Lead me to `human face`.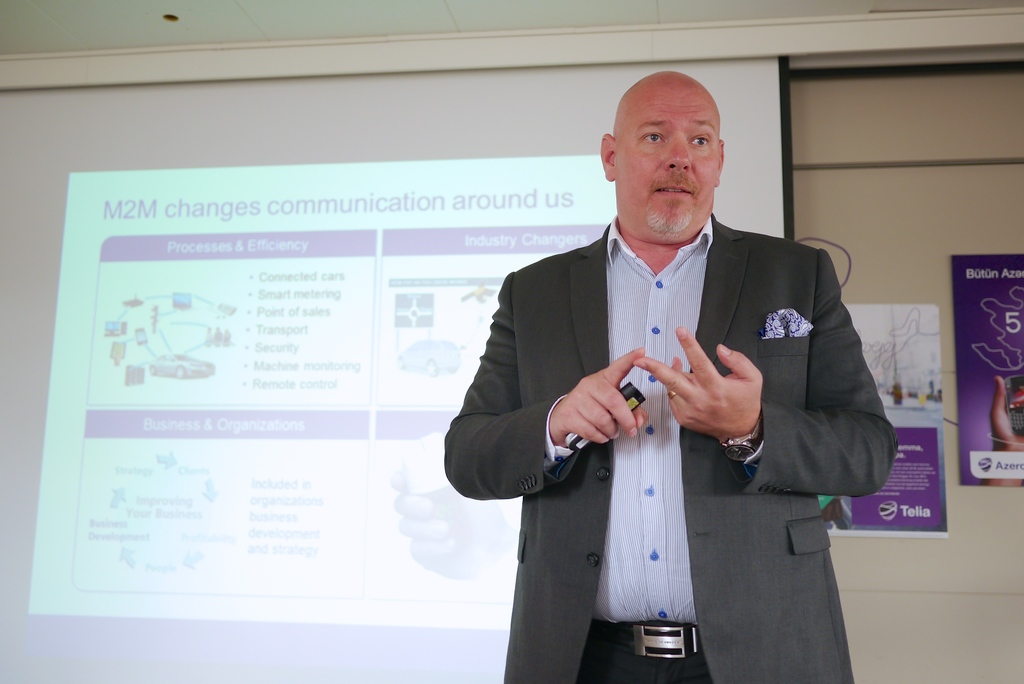
Lead to {"left": 618, "top": 88, "right": 723, "bottom": 236}.
